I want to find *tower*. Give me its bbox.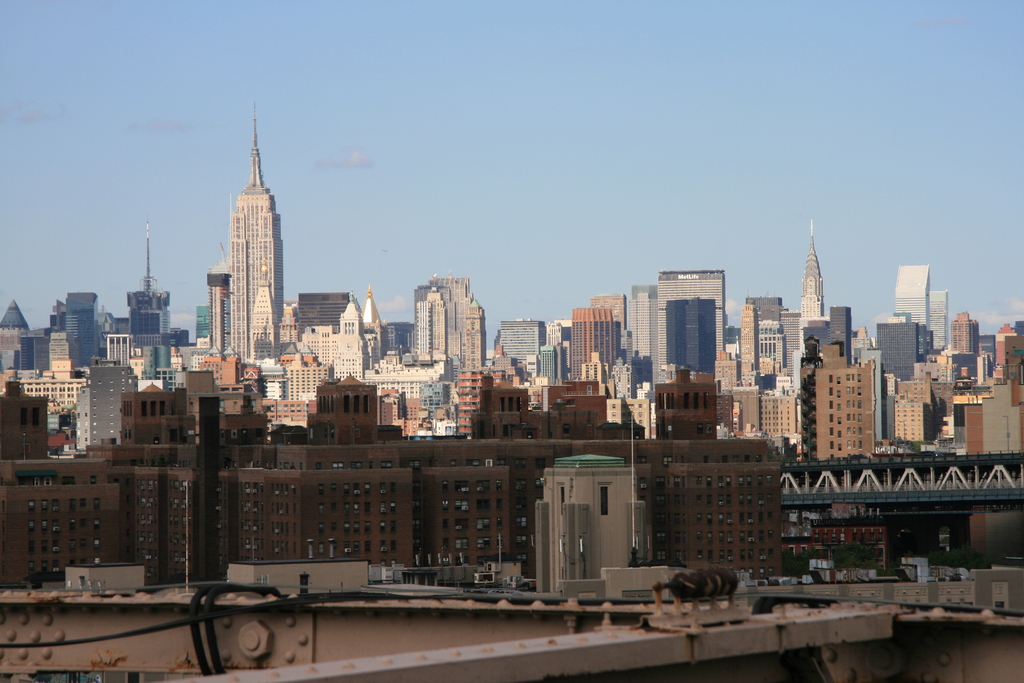
(77,369,123,459).
